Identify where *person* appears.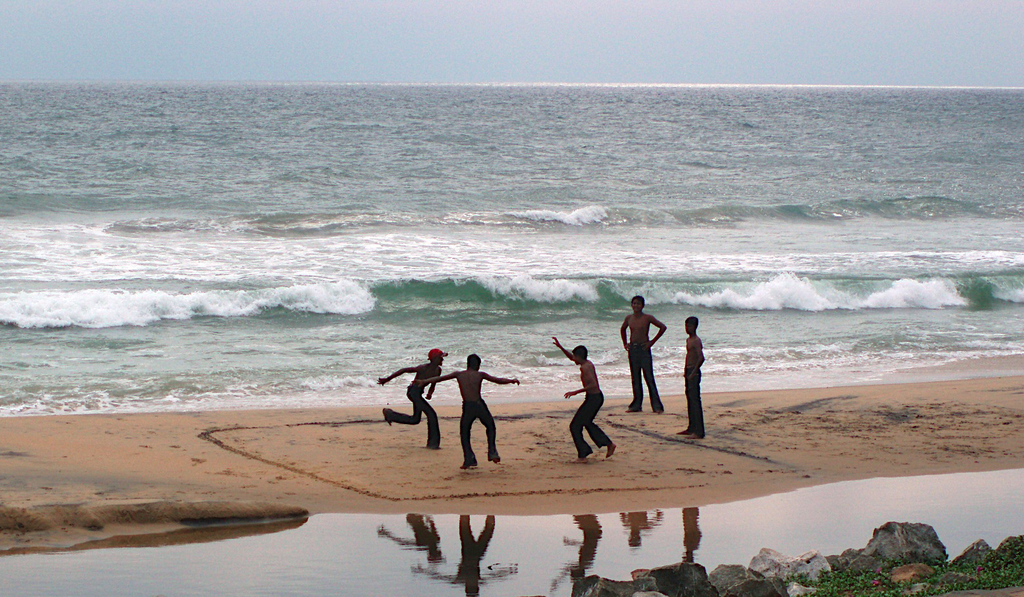
Appears at 412:346:523:475.
